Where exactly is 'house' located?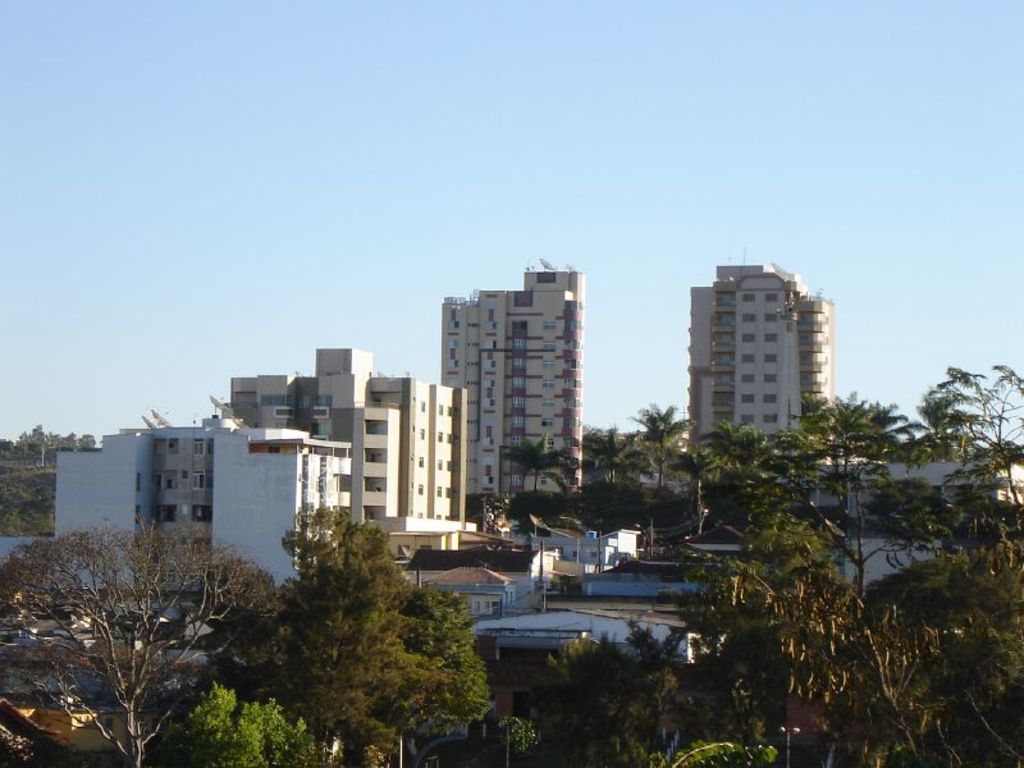
Its bounding box is (left=891, top=438, right=1023, bottom=532).
